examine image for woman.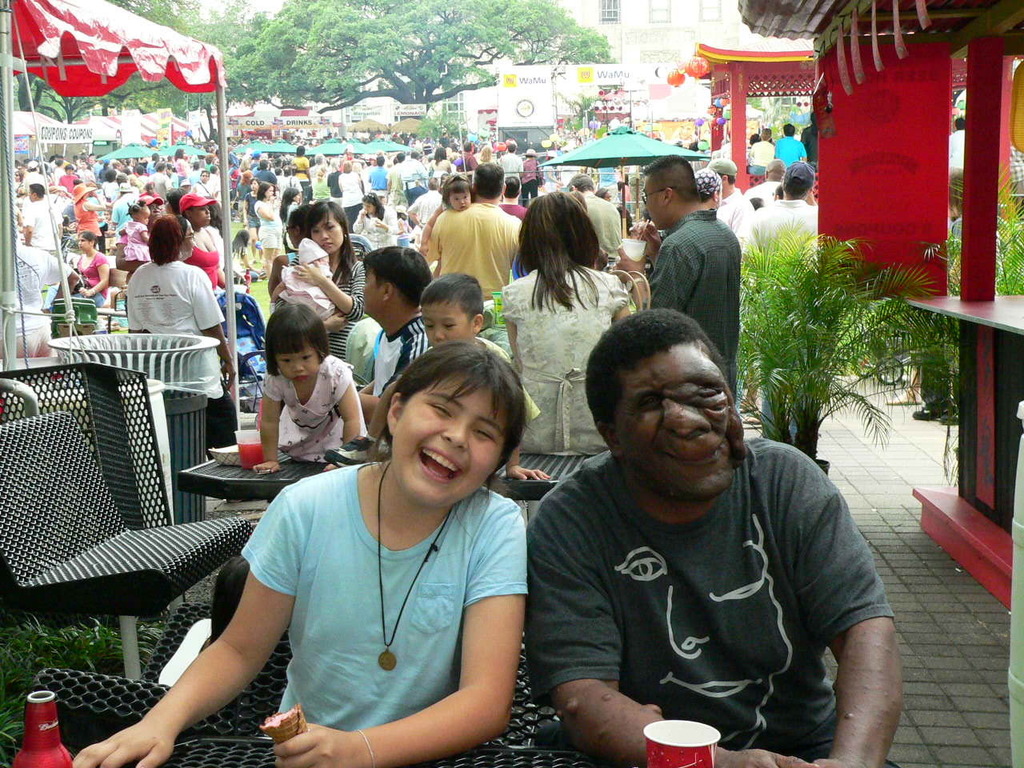
Examination result: {"left": 747, "top": 127, "right": 775, "bottom": 174}.
